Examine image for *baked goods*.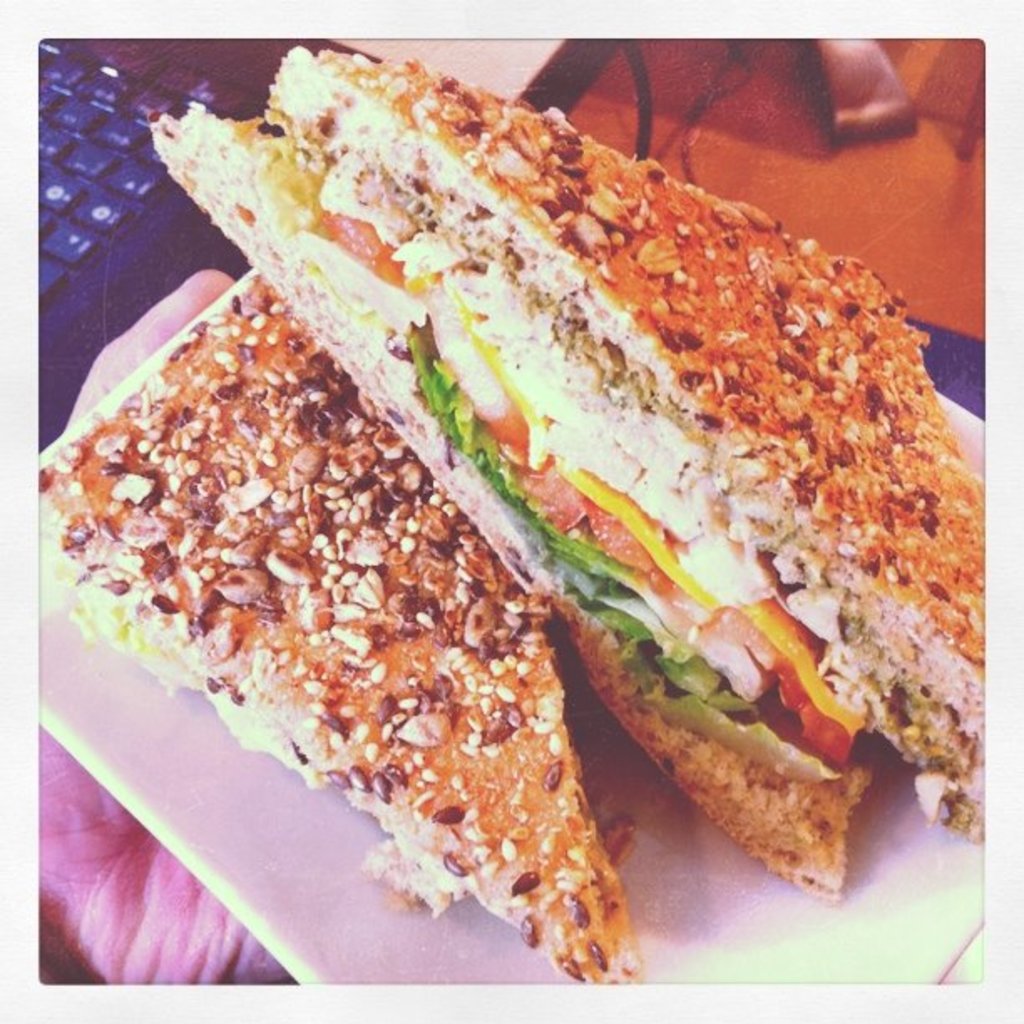
Examination result: 146:100:878:905.
